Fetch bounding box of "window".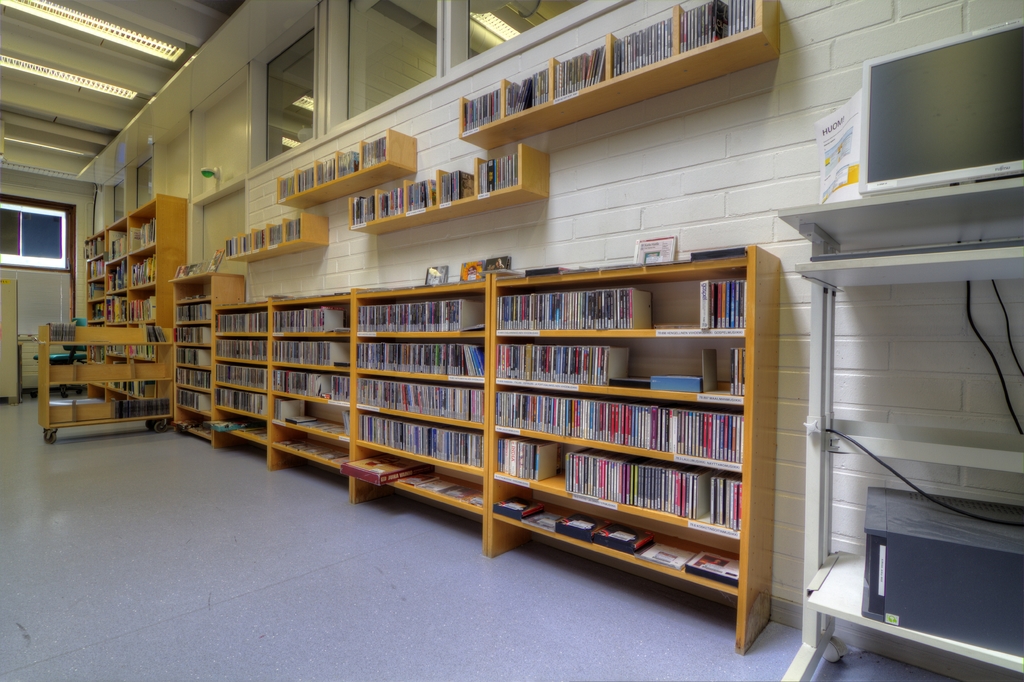
Bbox: <box>100,169,127,228</box>.
